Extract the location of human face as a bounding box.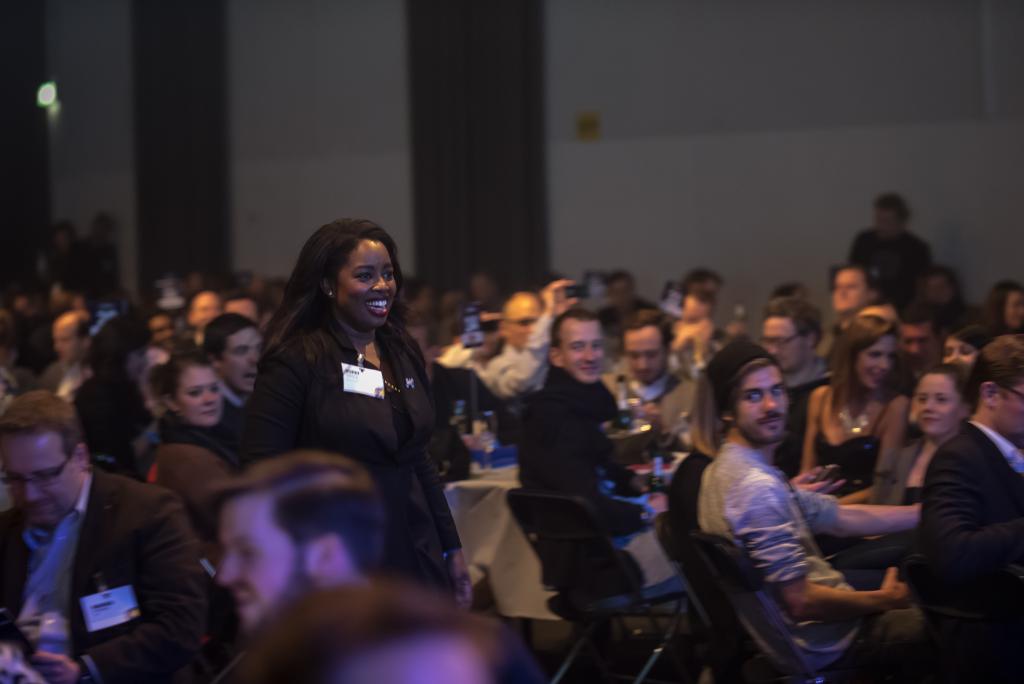
locate(942, 334, 981, 382).
